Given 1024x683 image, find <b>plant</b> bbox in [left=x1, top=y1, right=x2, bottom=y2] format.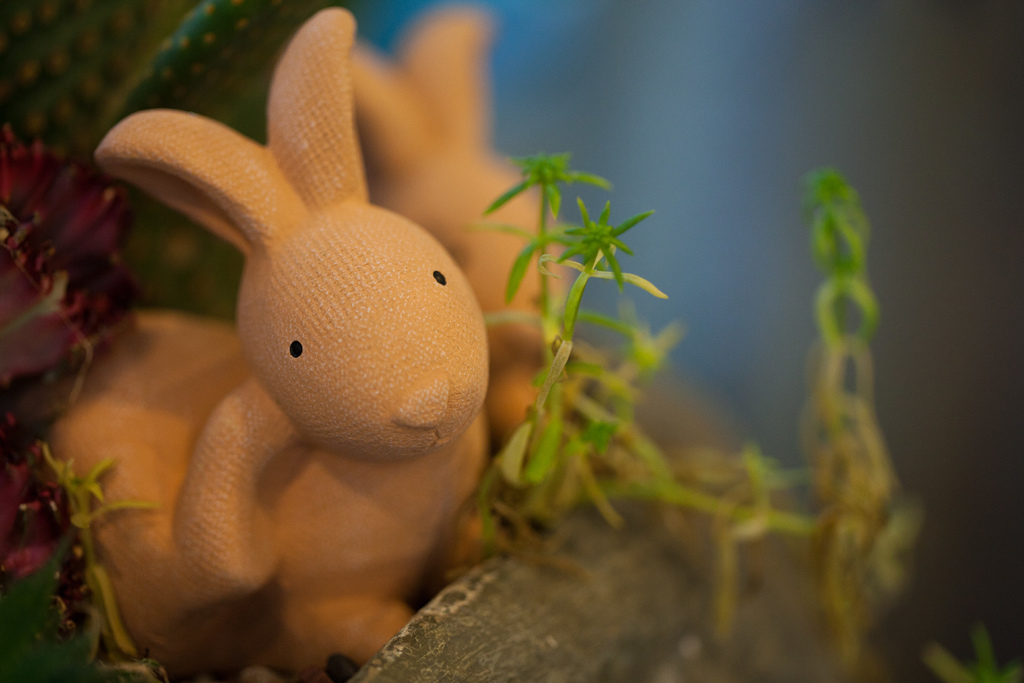
[left=0, top=443, right=198, bottom=682].
